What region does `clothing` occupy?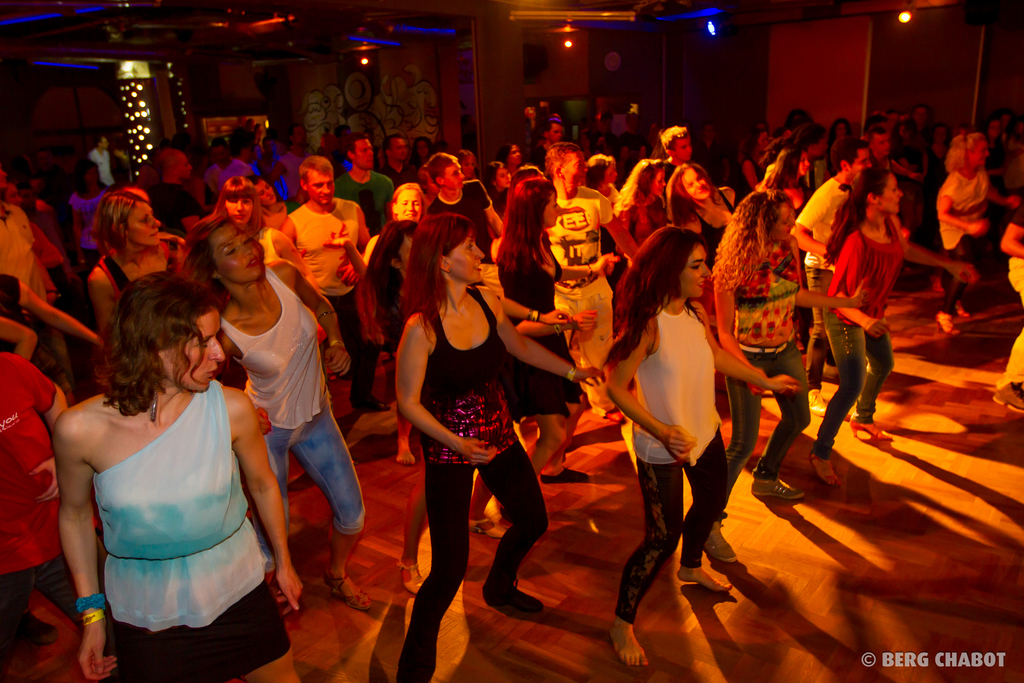
(x1=397, y1=441, x2=549, y2=682).
